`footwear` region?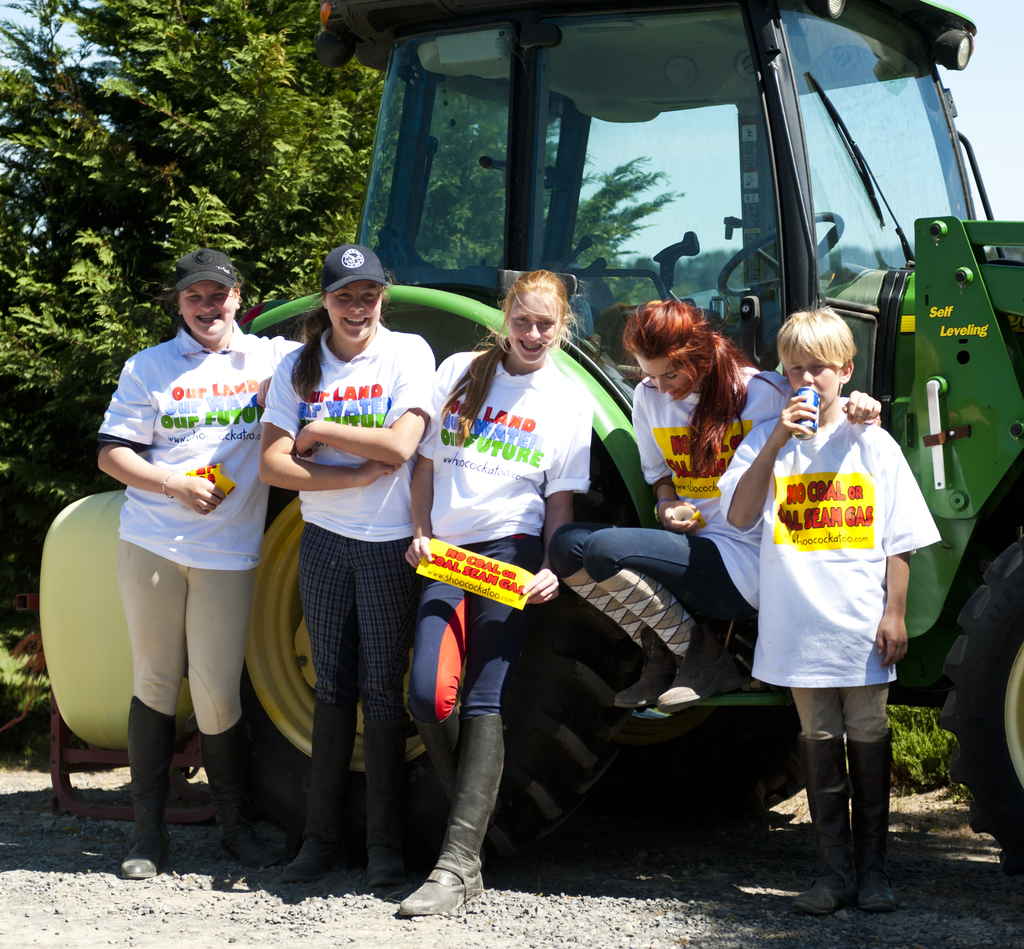
854/726/903/910
